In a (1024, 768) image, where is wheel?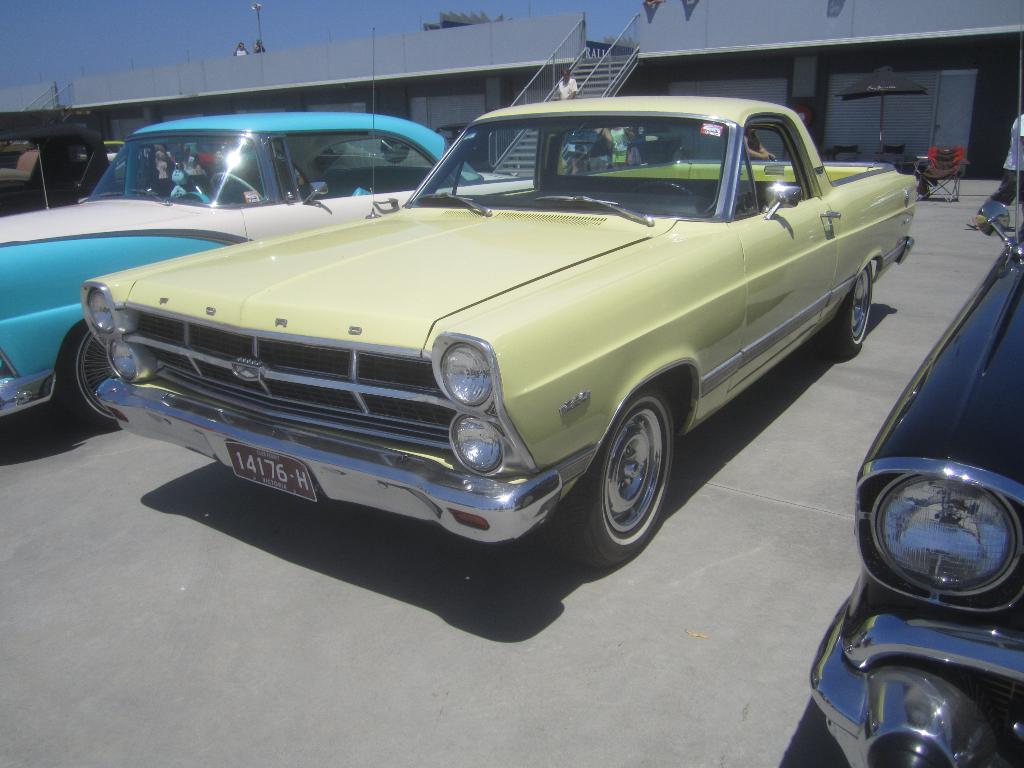
632,180,700,196.
